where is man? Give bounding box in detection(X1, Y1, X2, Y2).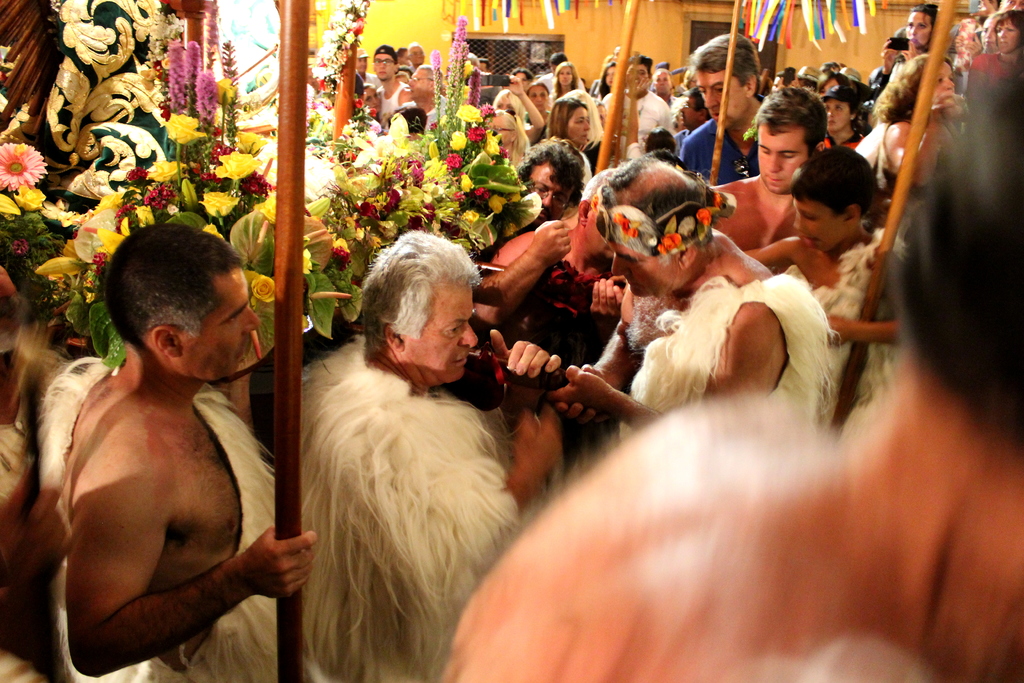
detection(298, 229, 566, 682).
